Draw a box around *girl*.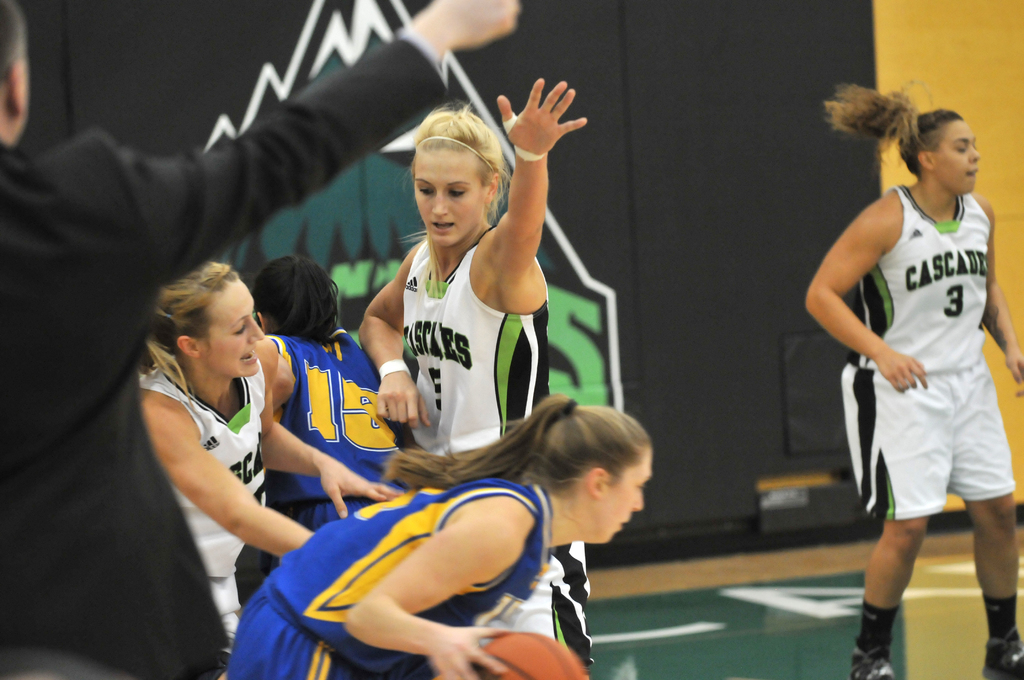
bbox(356, 77, 591, 656).
